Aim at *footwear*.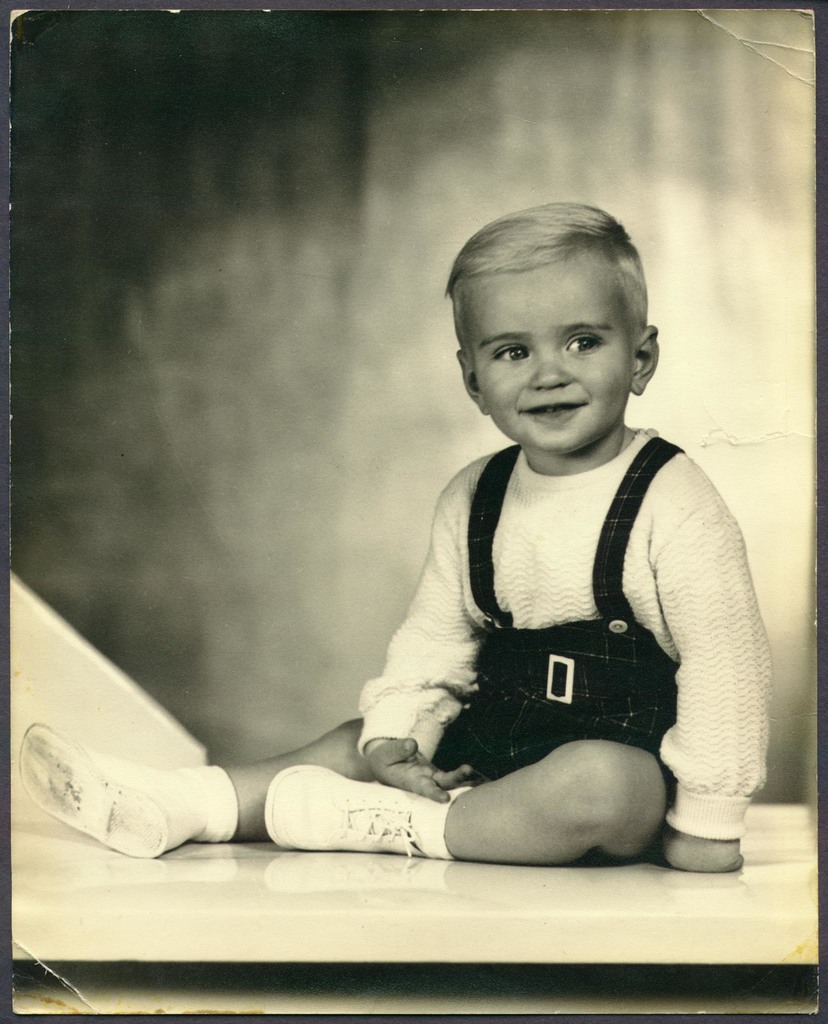
Aimed at [17,731,233,874].
